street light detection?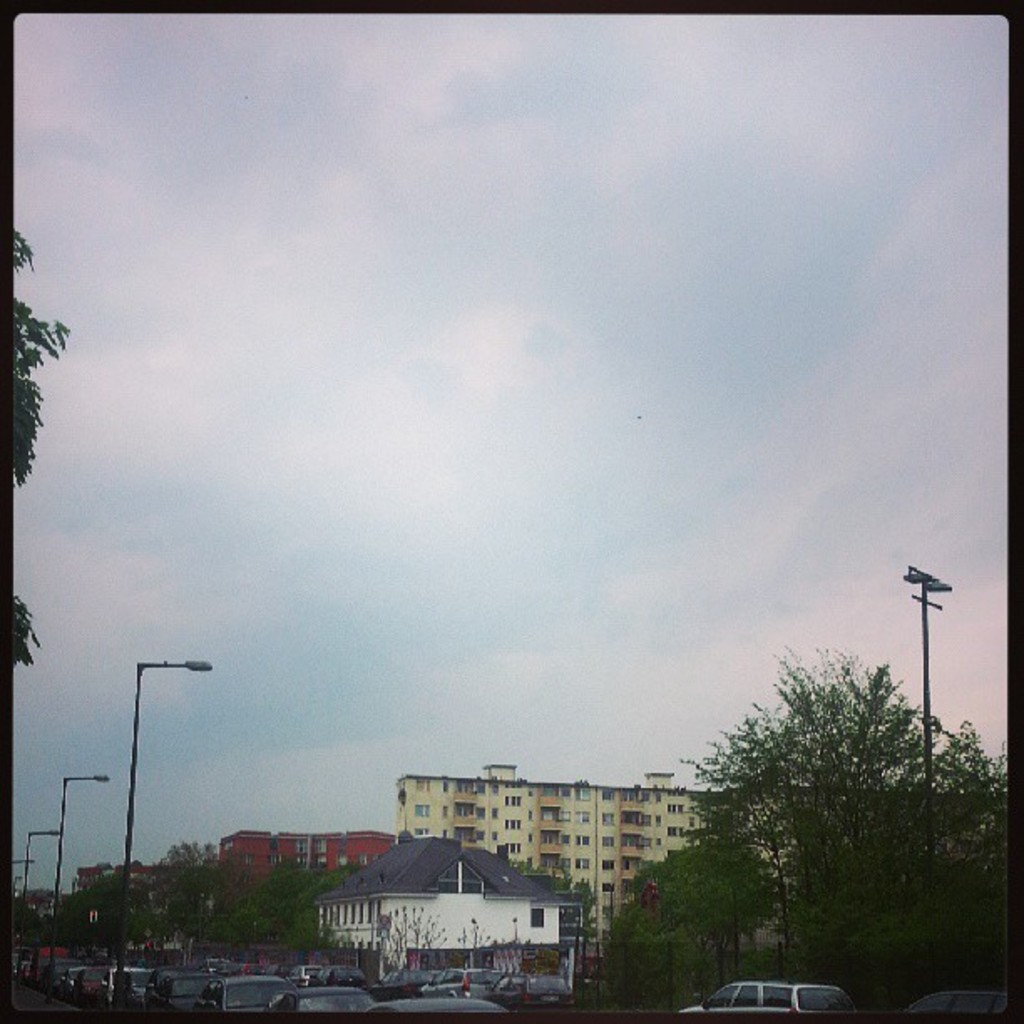
BBox(25, 828, 70, 904)
